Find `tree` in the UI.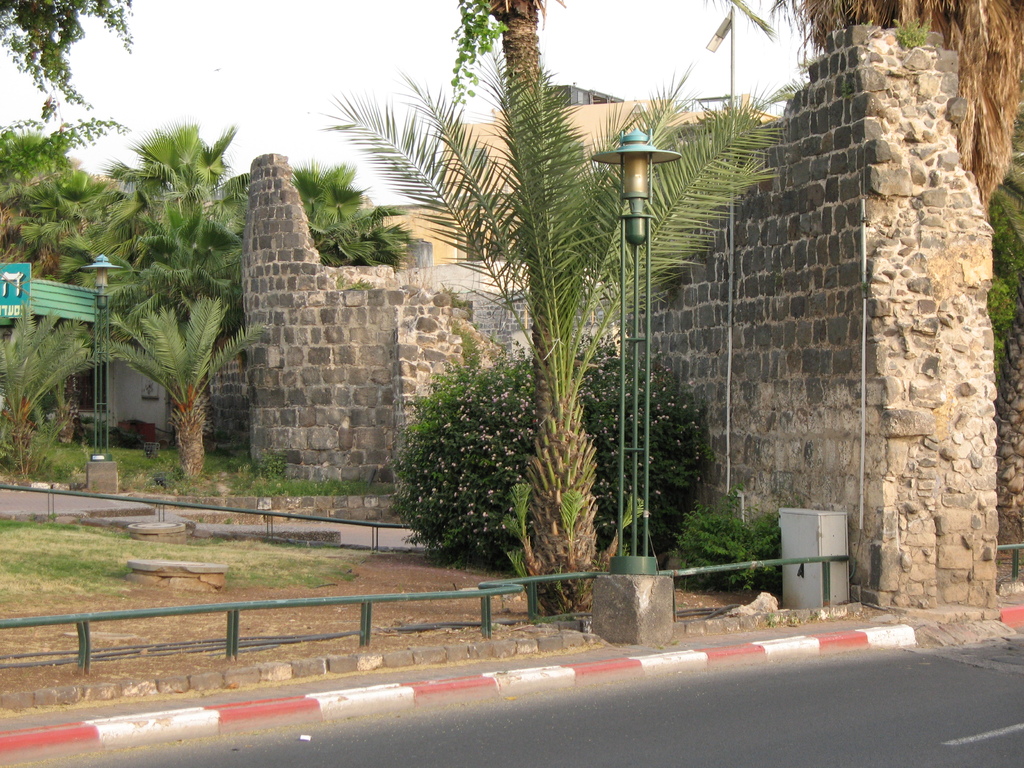
UI element at (left=0, top=1, right=143, bottom=116).
